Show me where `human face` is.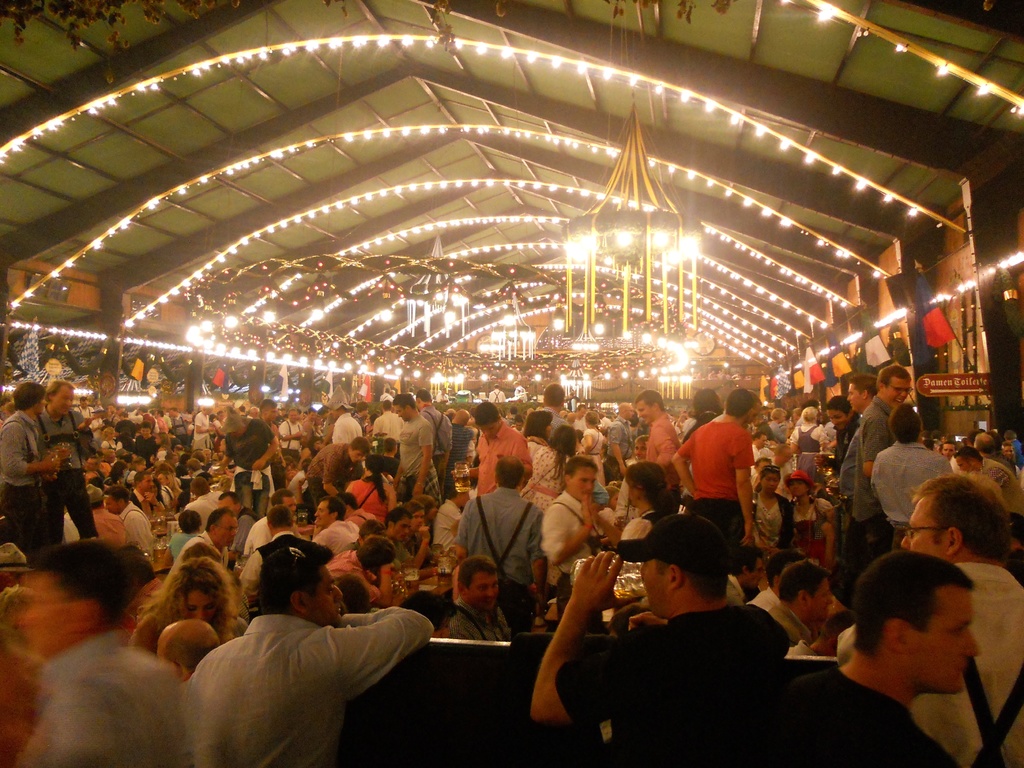
`human face` is at pyautogui.locateOnScreen(545, 424, 554, 438).
